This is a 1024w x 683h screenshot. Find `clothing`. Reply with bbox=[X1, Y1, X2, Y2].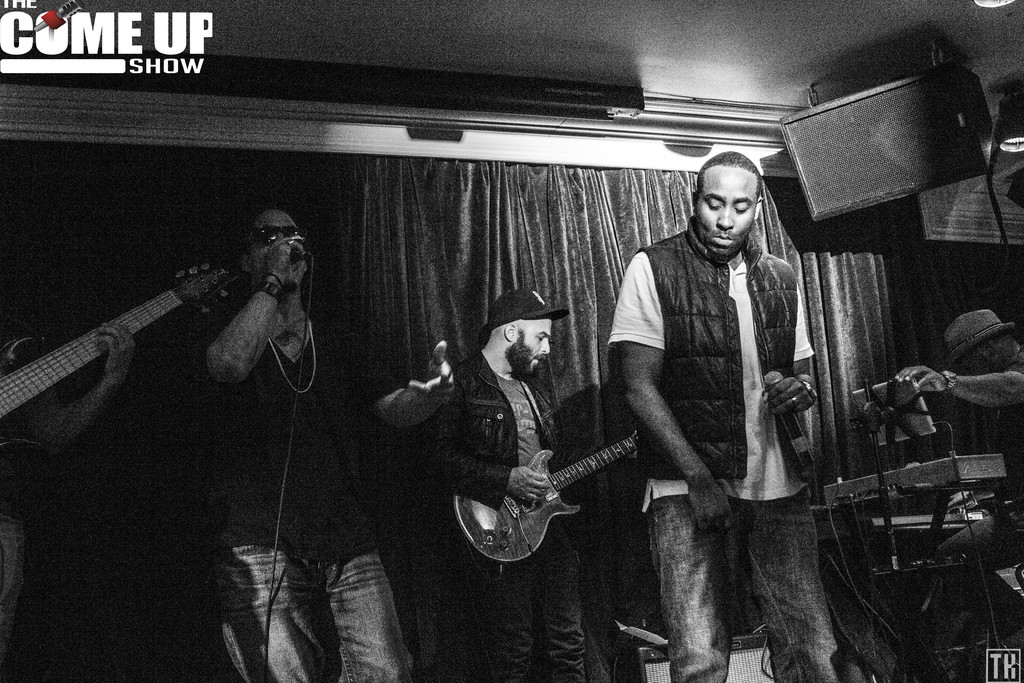
bbox=[941, 346, 1023, 682].
